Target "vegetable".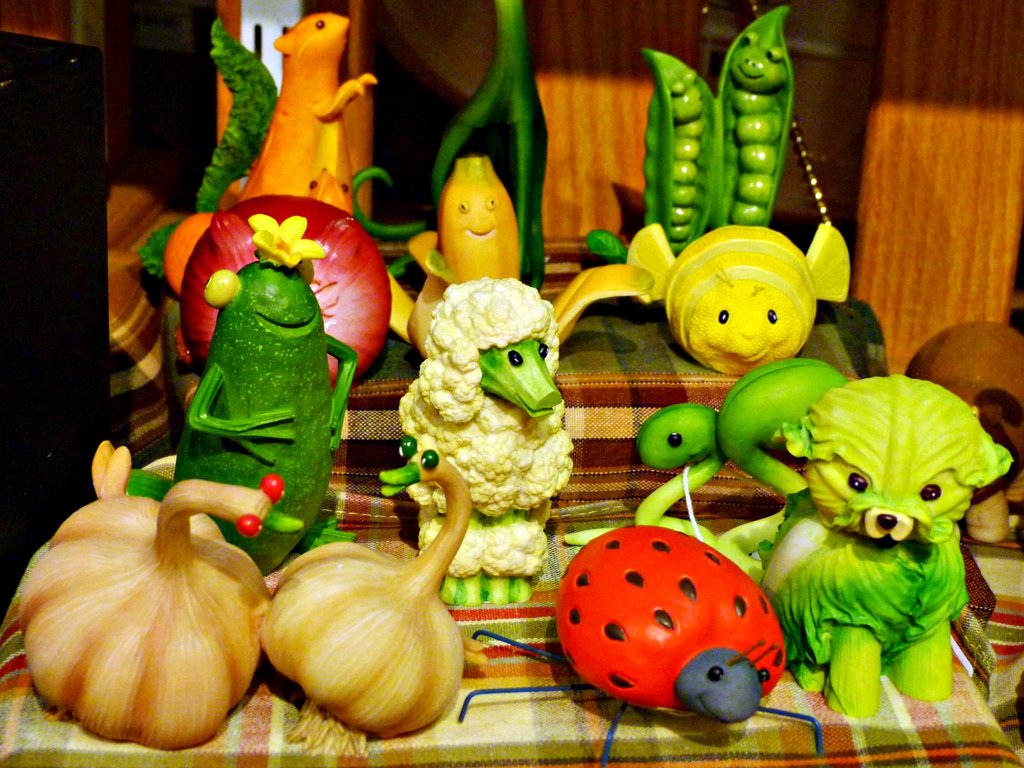
Target region: {"left": 177, "top": 193, "right": 399, "bottom": 393}.
